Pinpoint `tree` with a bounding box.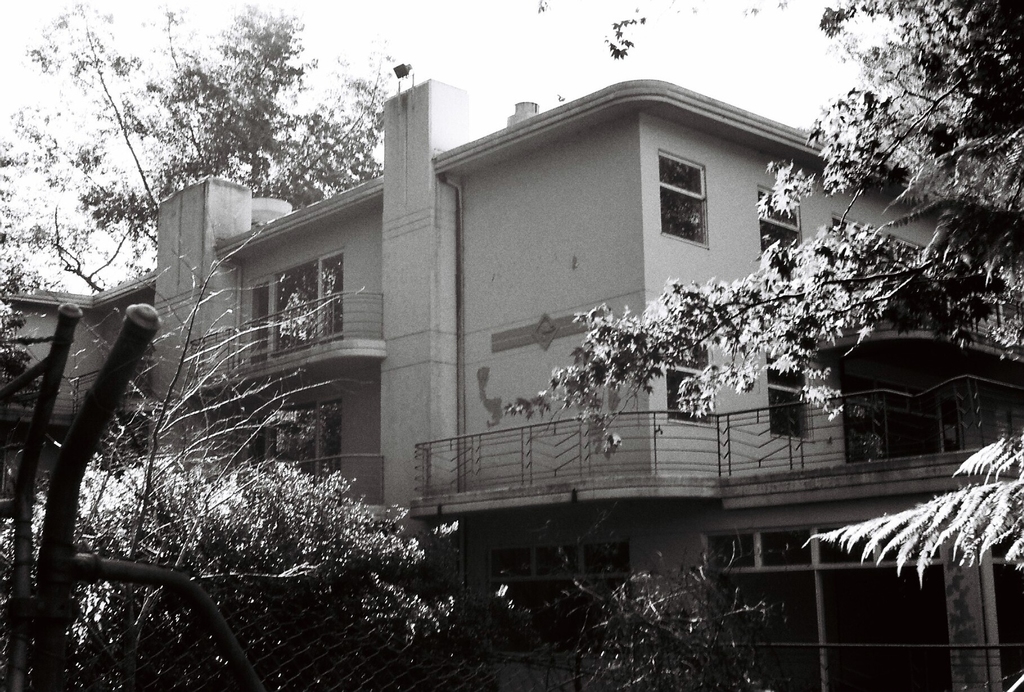
<box>520,538,793,691</box>.
